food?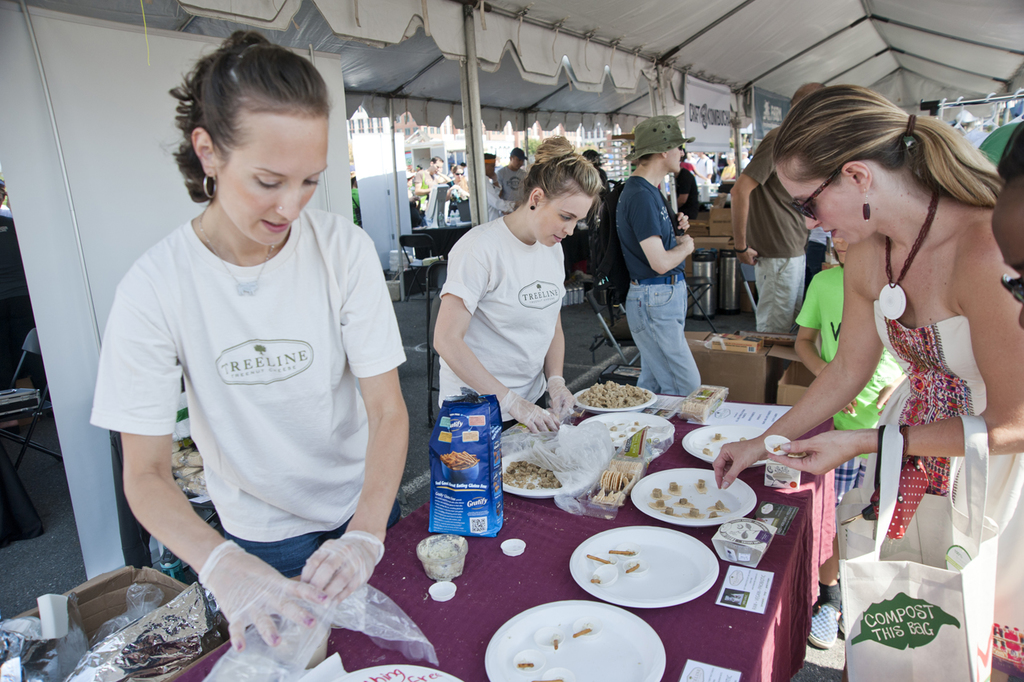
666, 481, 682, 497
